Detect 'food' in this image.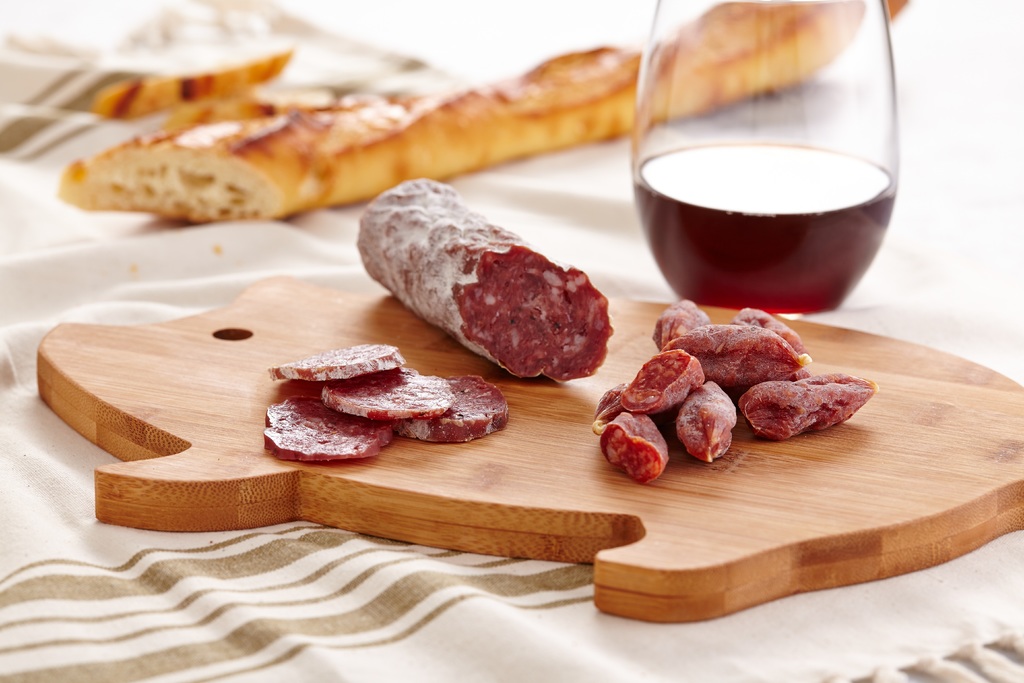
Detection: 265:343:406:381.
